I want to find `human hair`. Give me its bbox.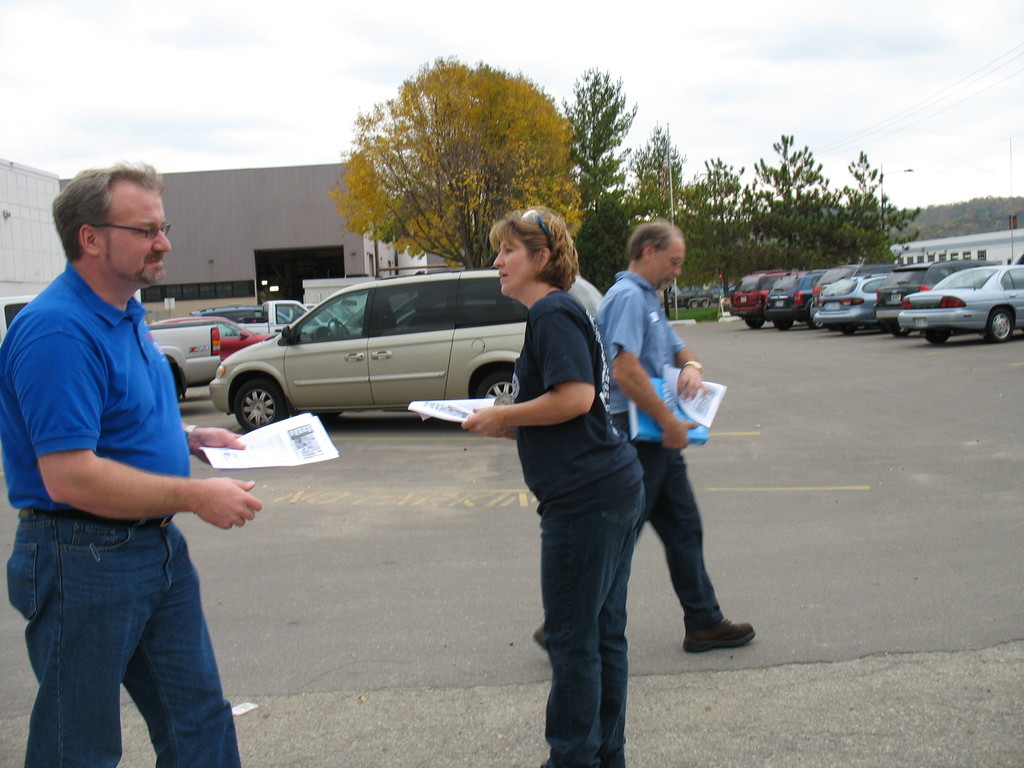
detection(486, 204, 577, 294).
